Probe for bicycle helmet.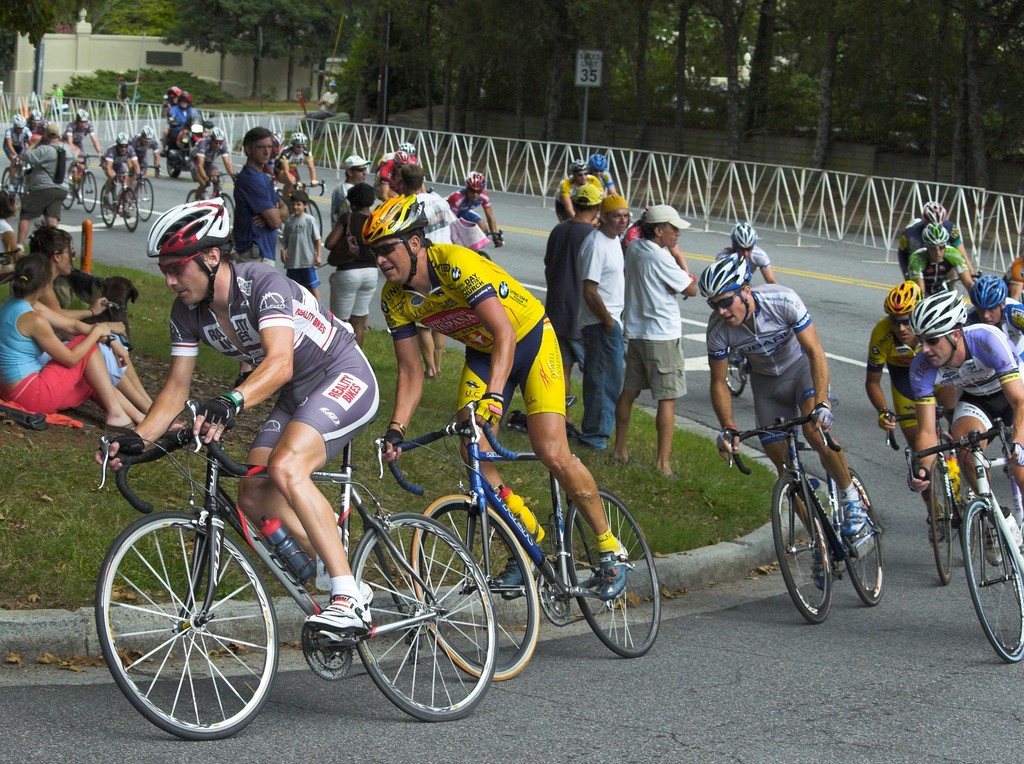
Probe result: <box>918,223,949,250</box>.
